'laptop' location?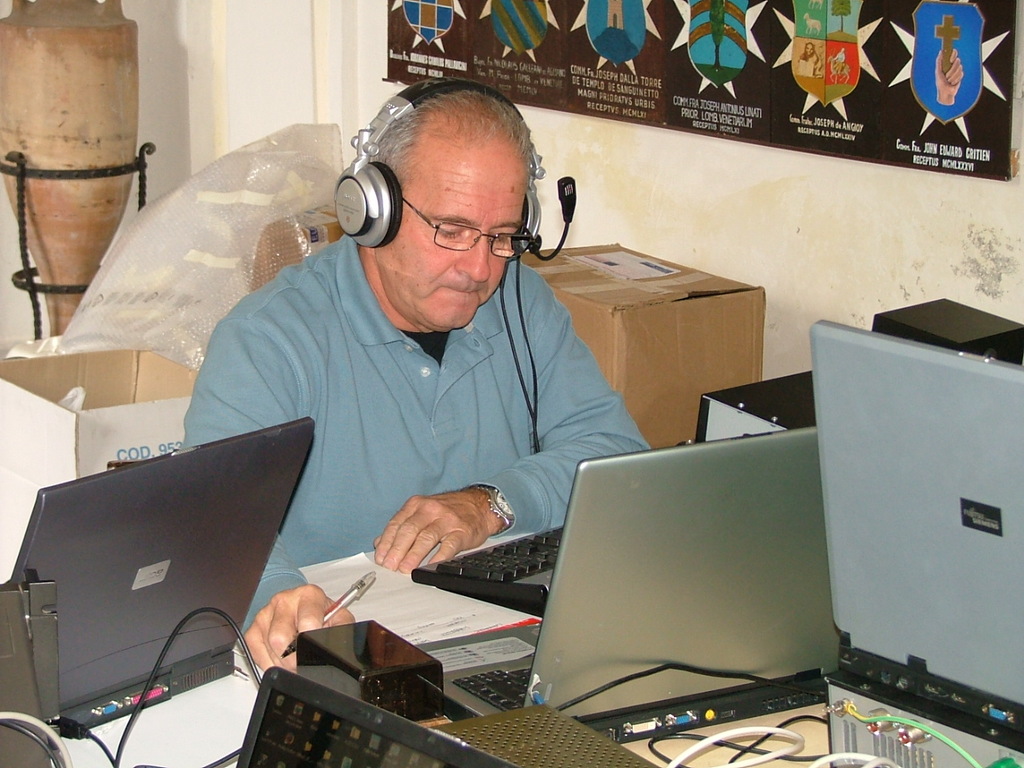
[810, 322, 1023, 726]
